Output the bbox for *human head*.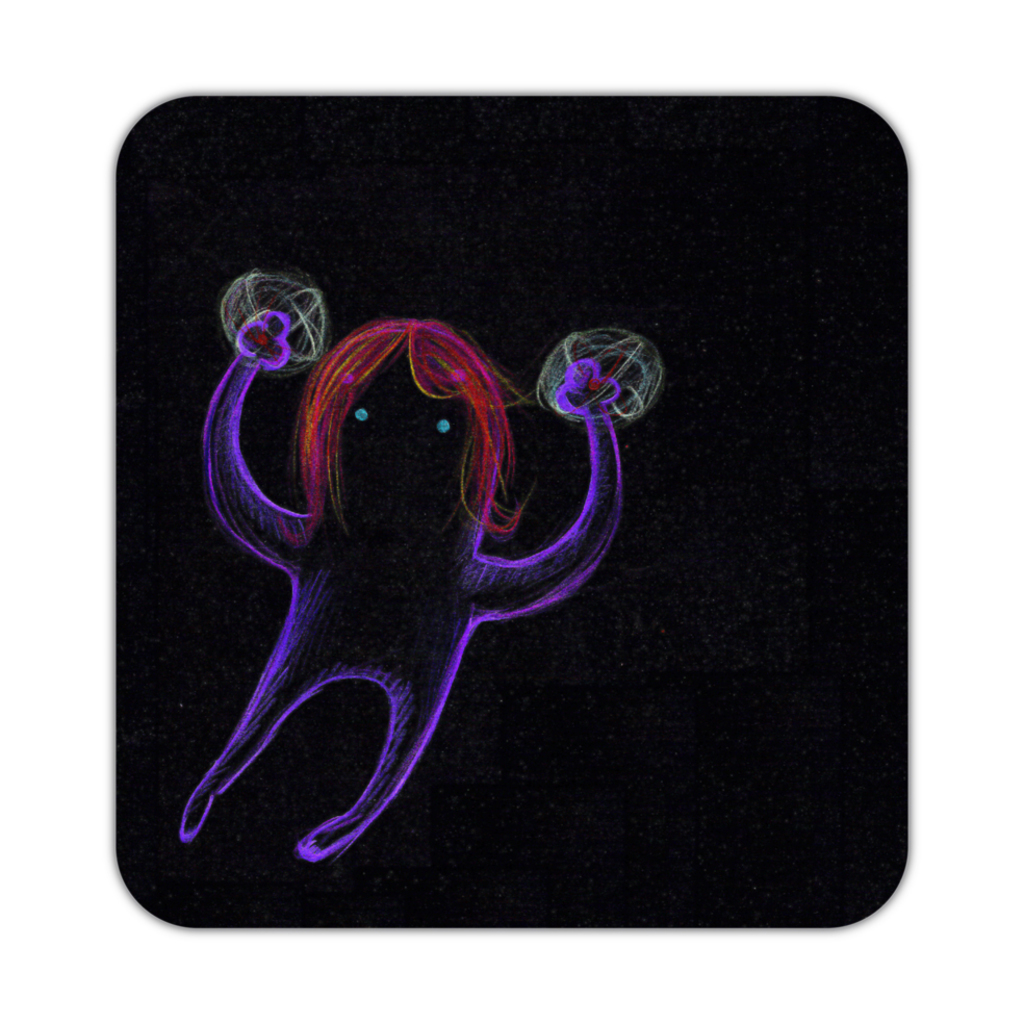
locate(295, 312, 538, 556).
